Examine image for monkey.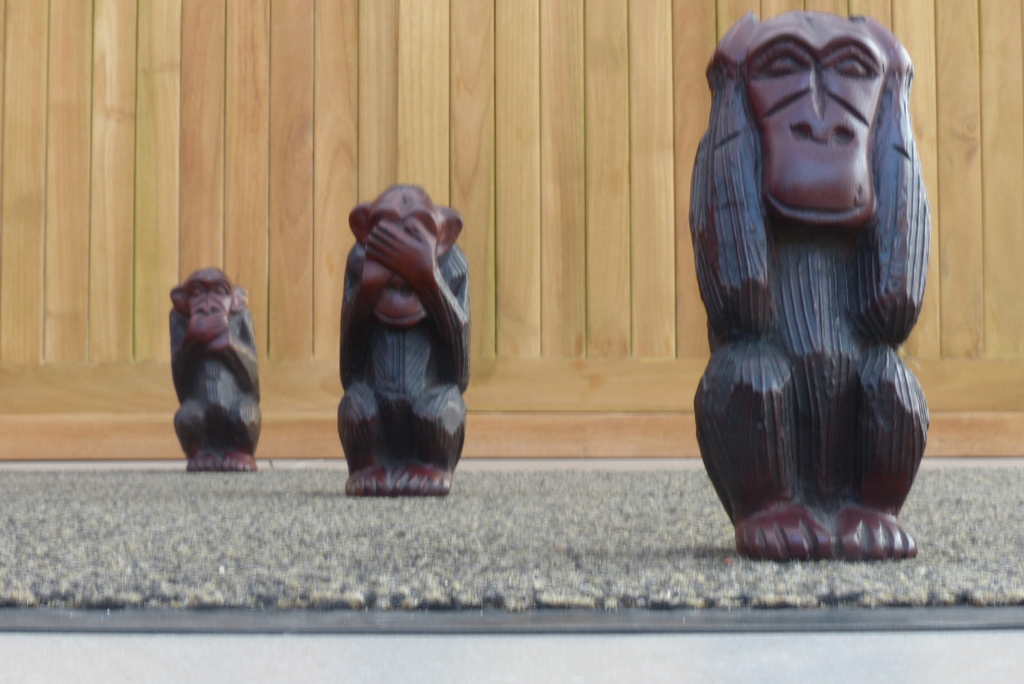
Examination result: 164/263/271/478.
